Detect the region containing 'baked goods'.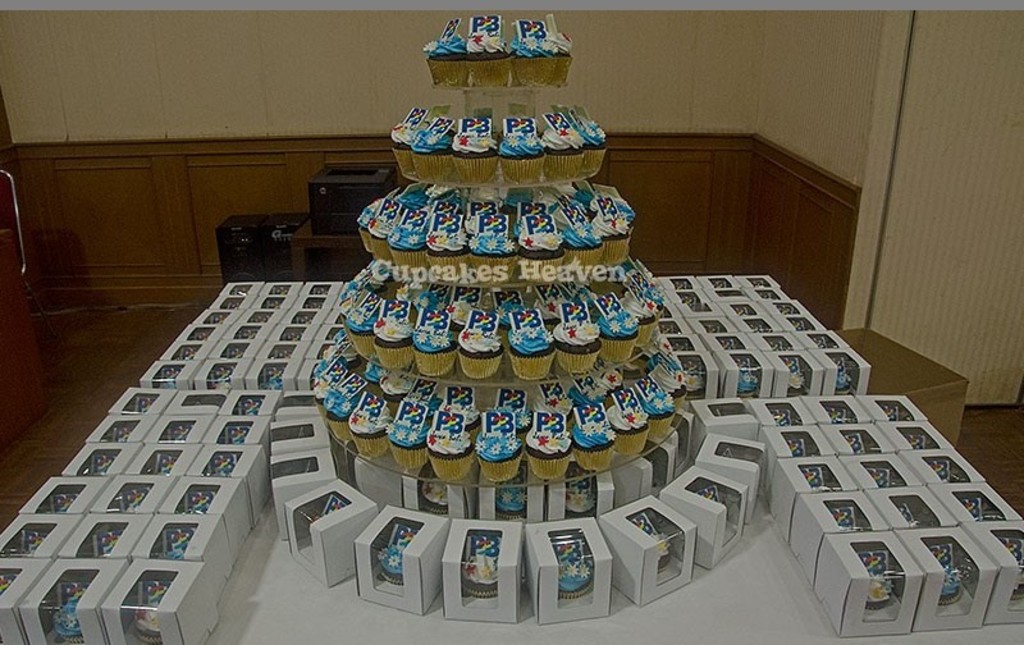
box(161, 545, 182, 558).
